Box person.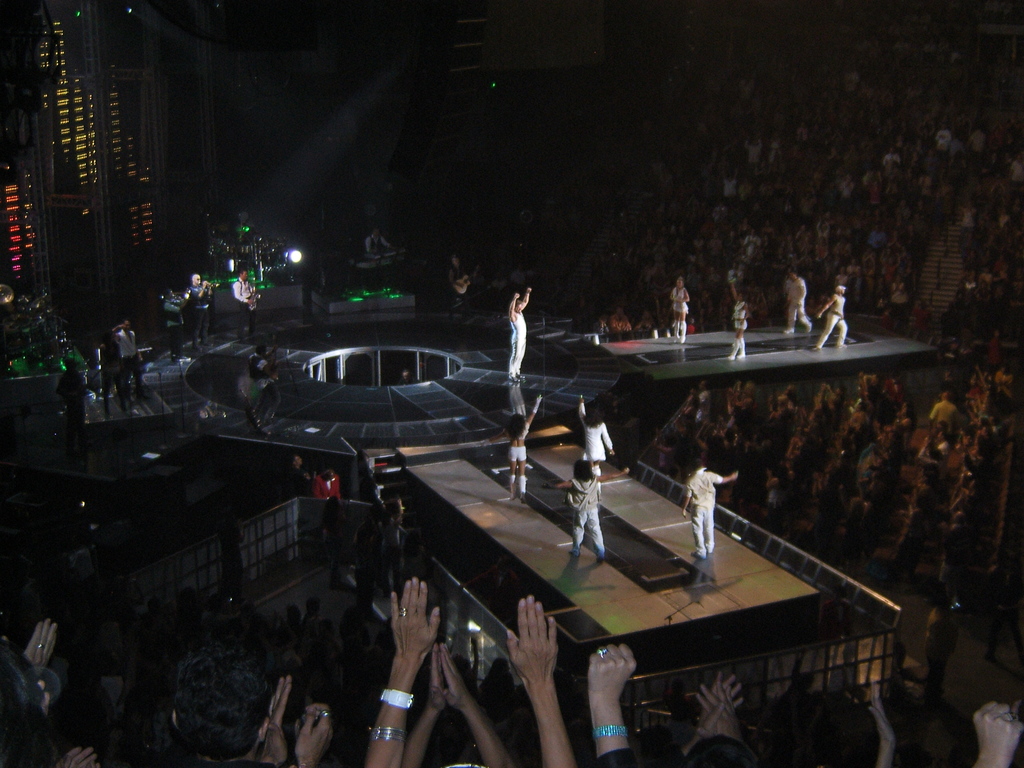
{"left": 292, "top": 456, "right": 312, "bottom": 497}.
